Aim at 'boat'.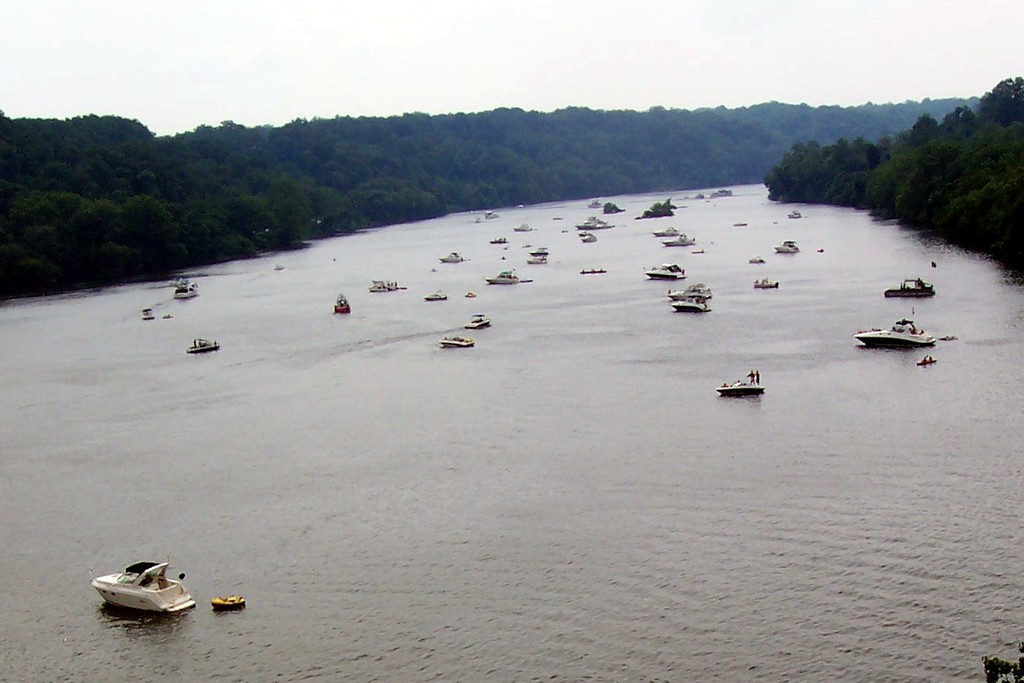
Aimed at [x1=139, y1=306, x2=157, y2=324].
